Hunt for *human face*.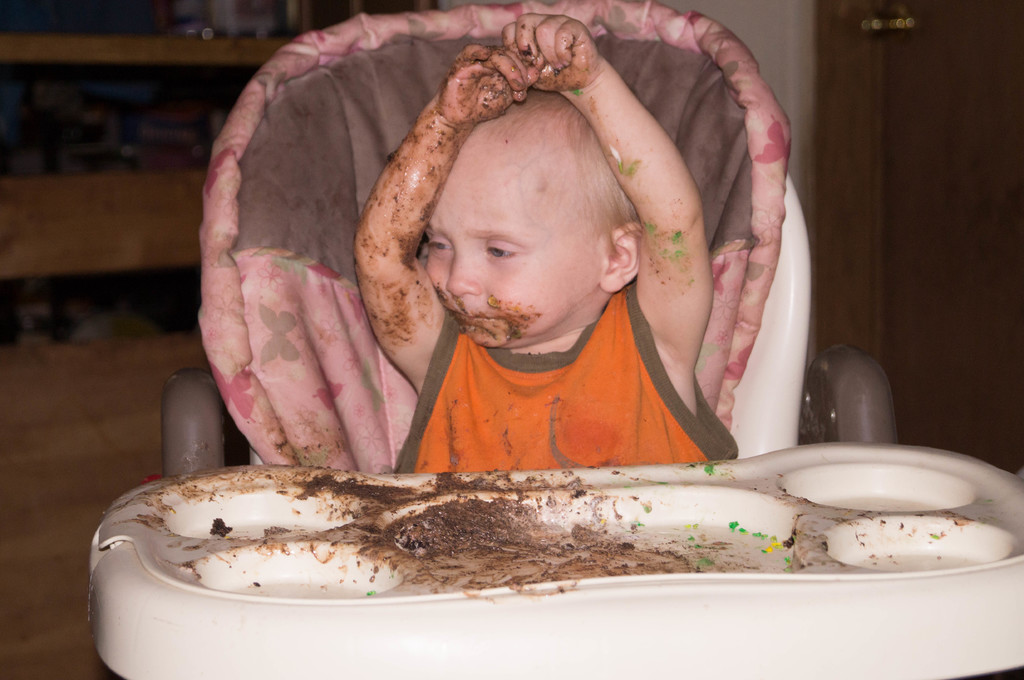
Hunted down at <bbox>404, 111, 604, 351</bbox>.
